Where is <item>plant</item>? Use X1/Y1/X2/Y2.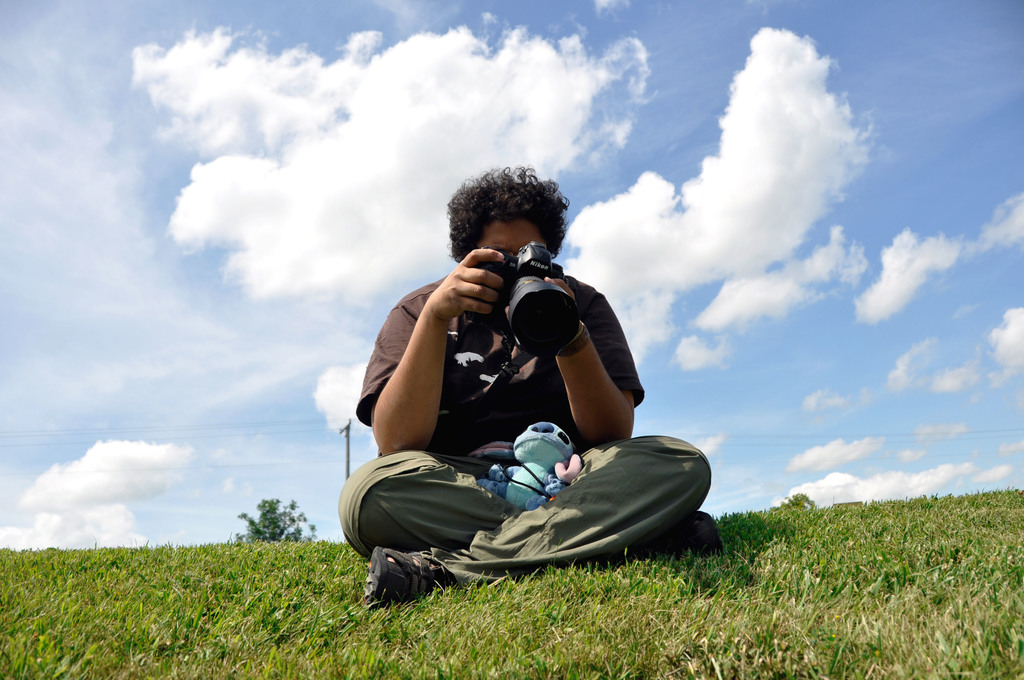
788/494/821/506.
